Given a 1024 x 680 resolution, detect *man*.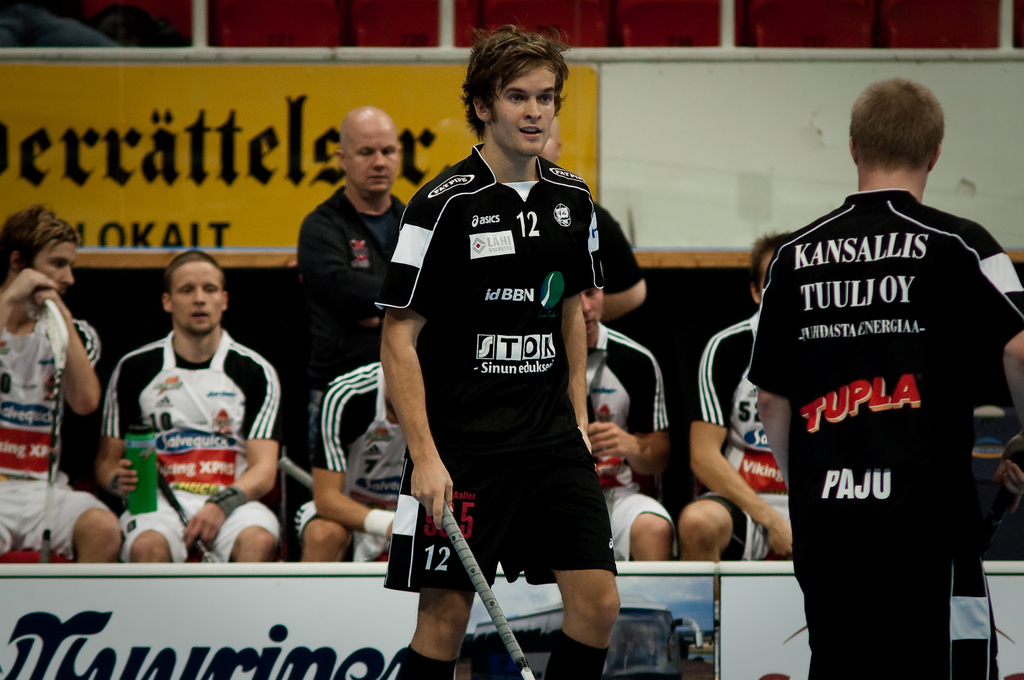
[94, 255, 283, 564].
